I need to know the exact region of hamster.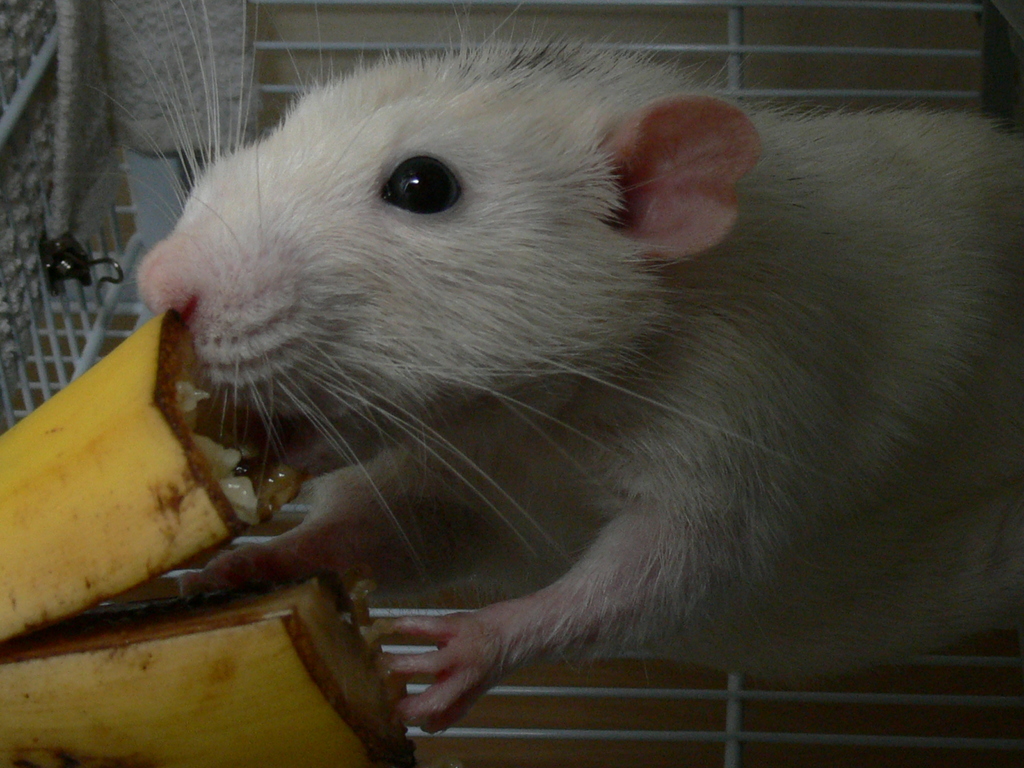
Region: box=[45, 0, 1023, 740].
